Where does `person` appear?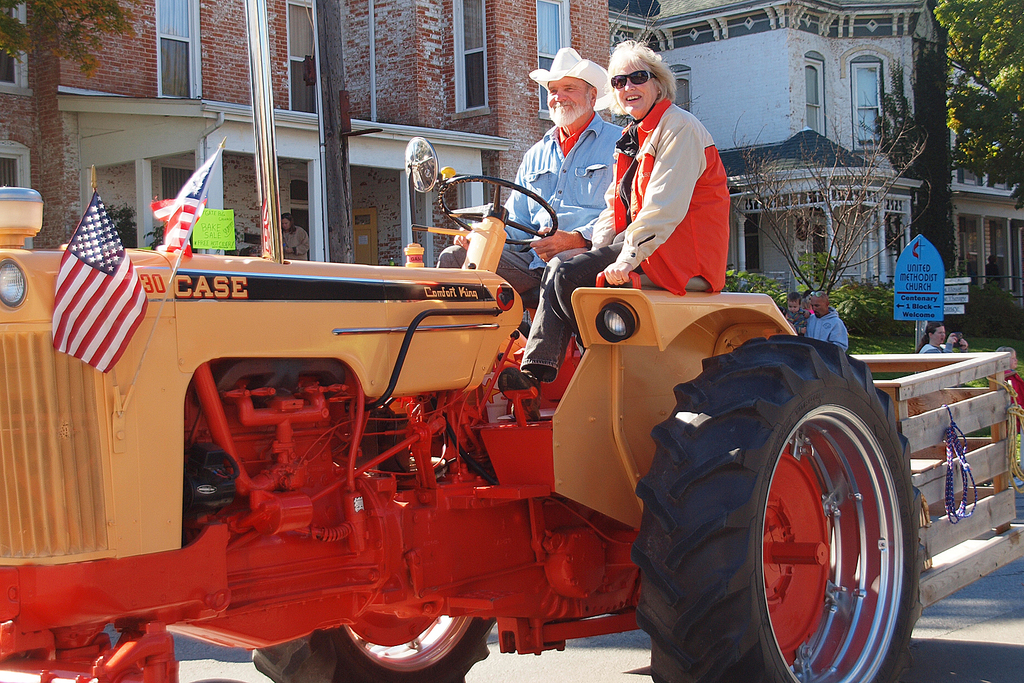
Appears at [782,290,812,339].
